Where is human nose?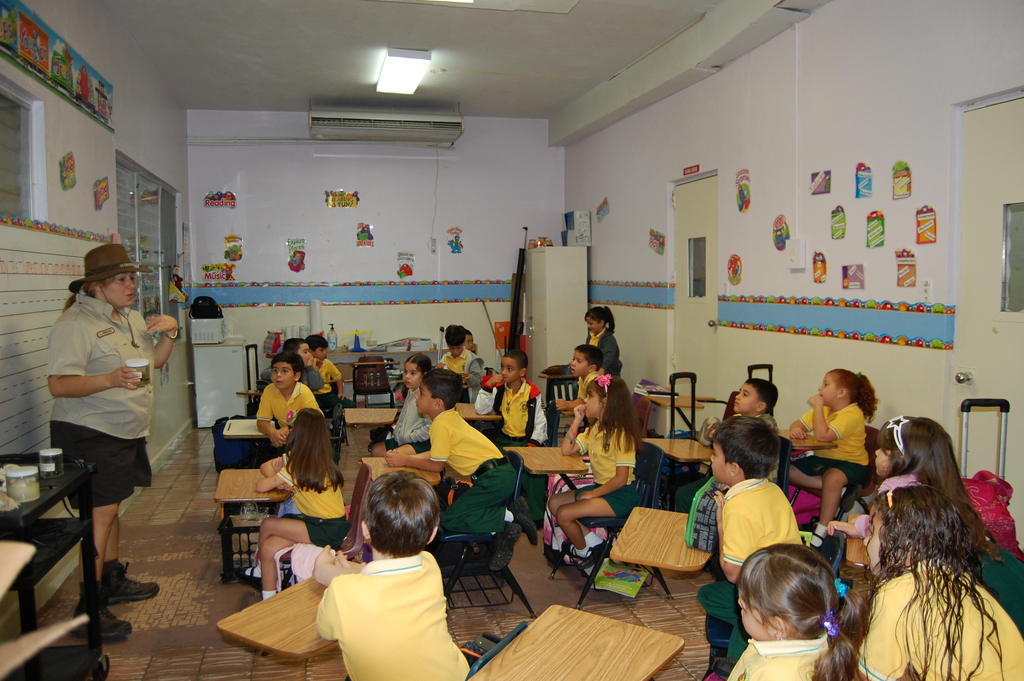
pyautogui.locateOnScreen(468, 342, 474, 345).
